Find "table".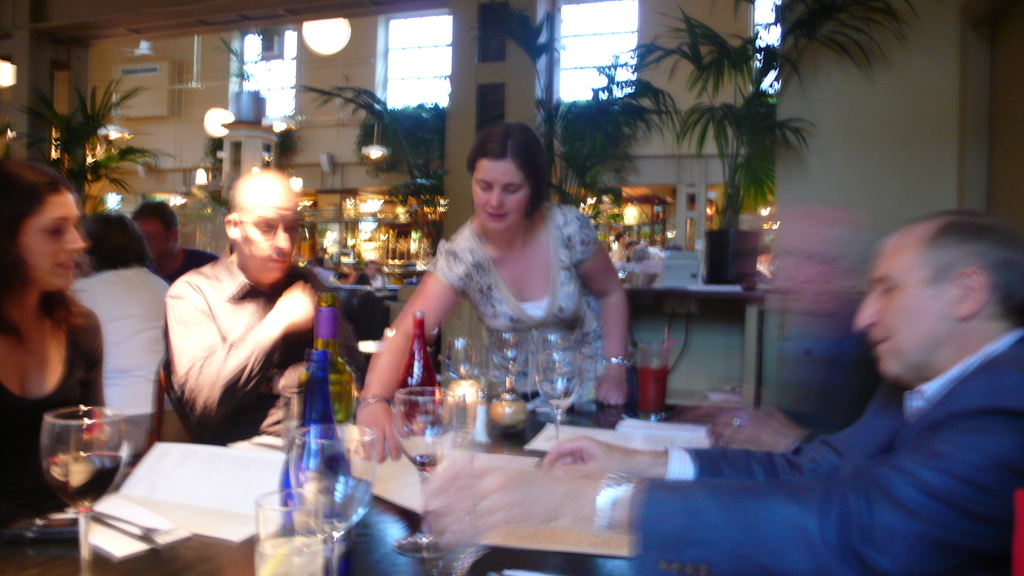
[0,424,719,575].
